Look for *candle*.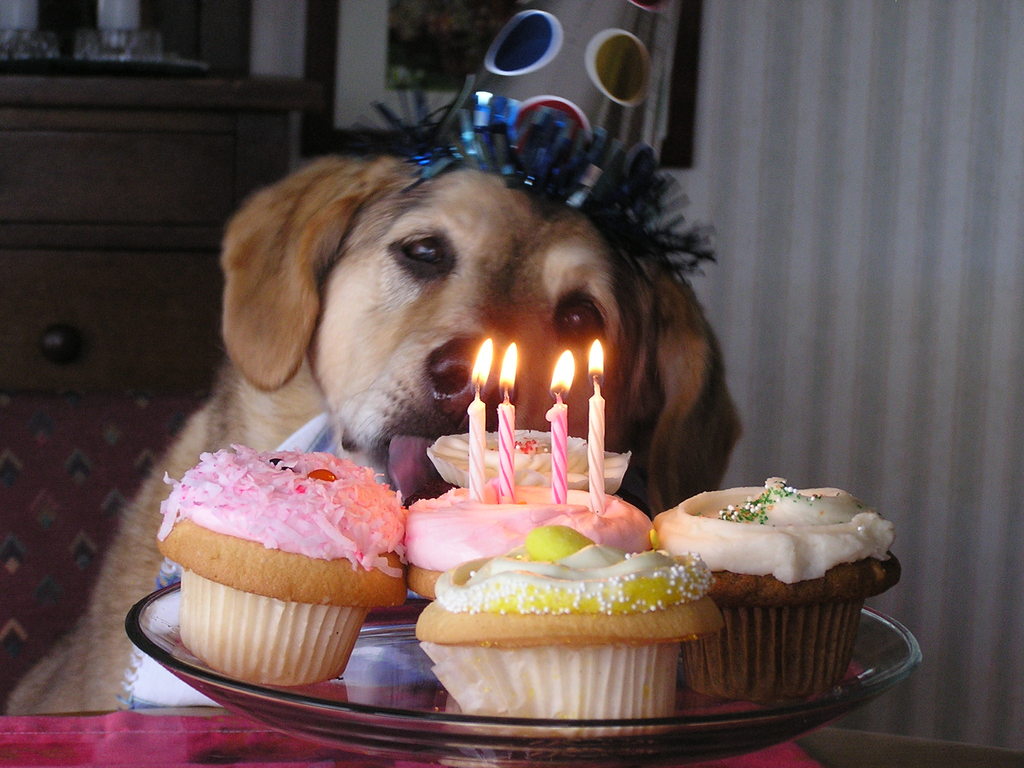
Found: 542,349,575,504.
